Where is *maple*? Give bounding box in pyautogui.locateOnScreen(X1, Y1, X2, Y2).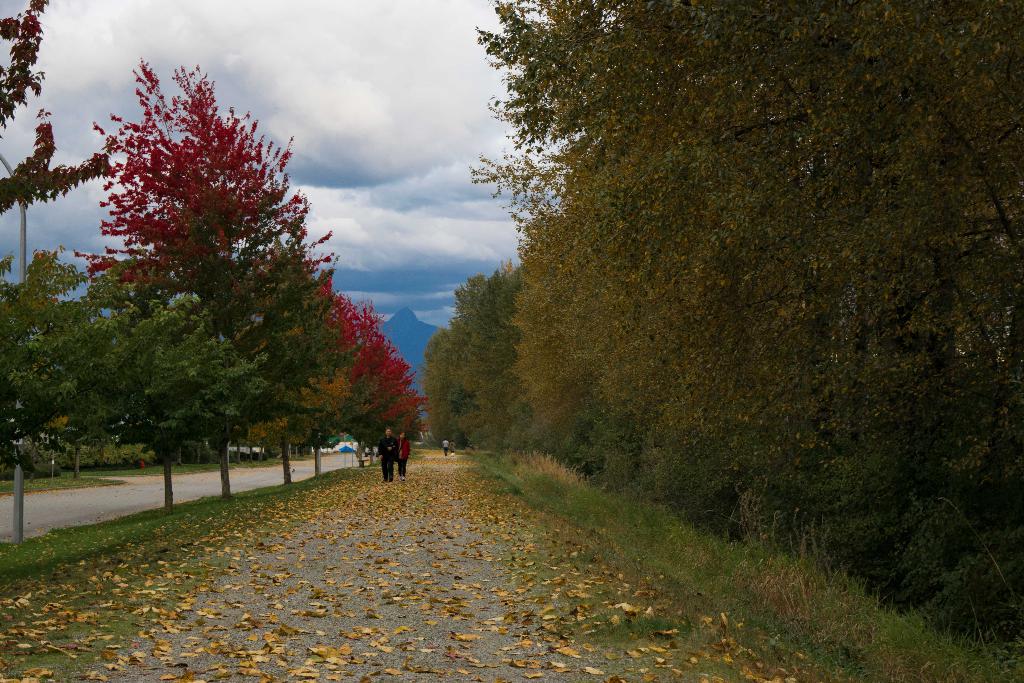
pyautogui.locateOnScreen(0, 0, 128, 224).
